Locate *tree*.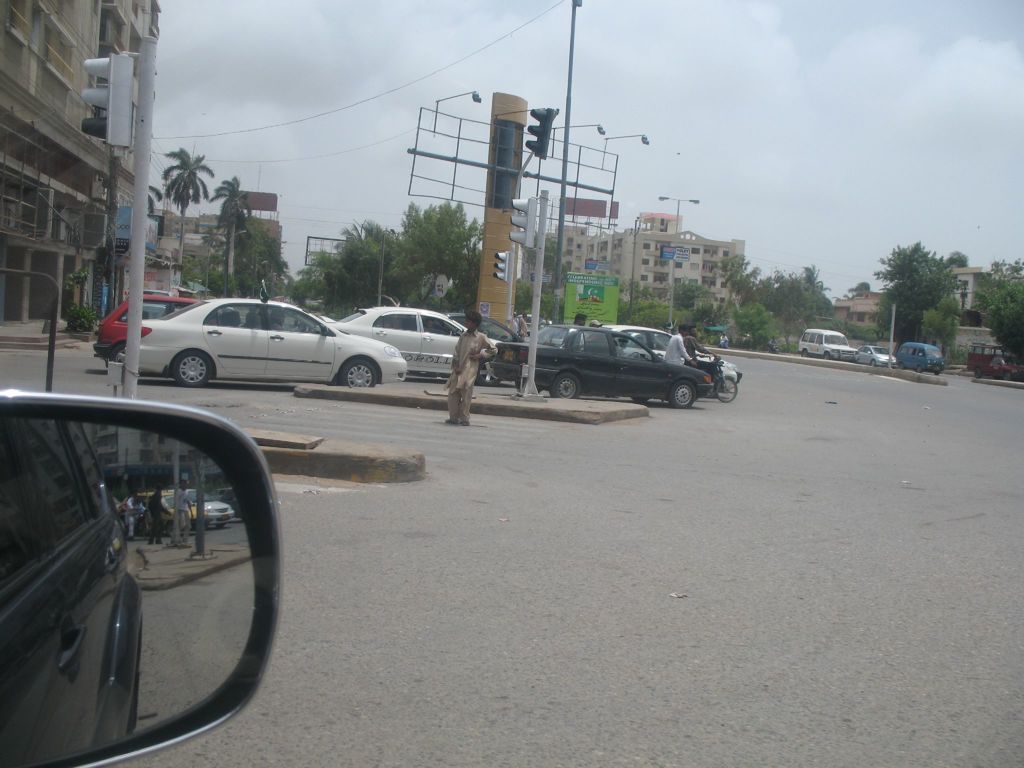
Bounding box: {"x1": 975, "y1": 256, "x2": 1023, "y2": 355}.
